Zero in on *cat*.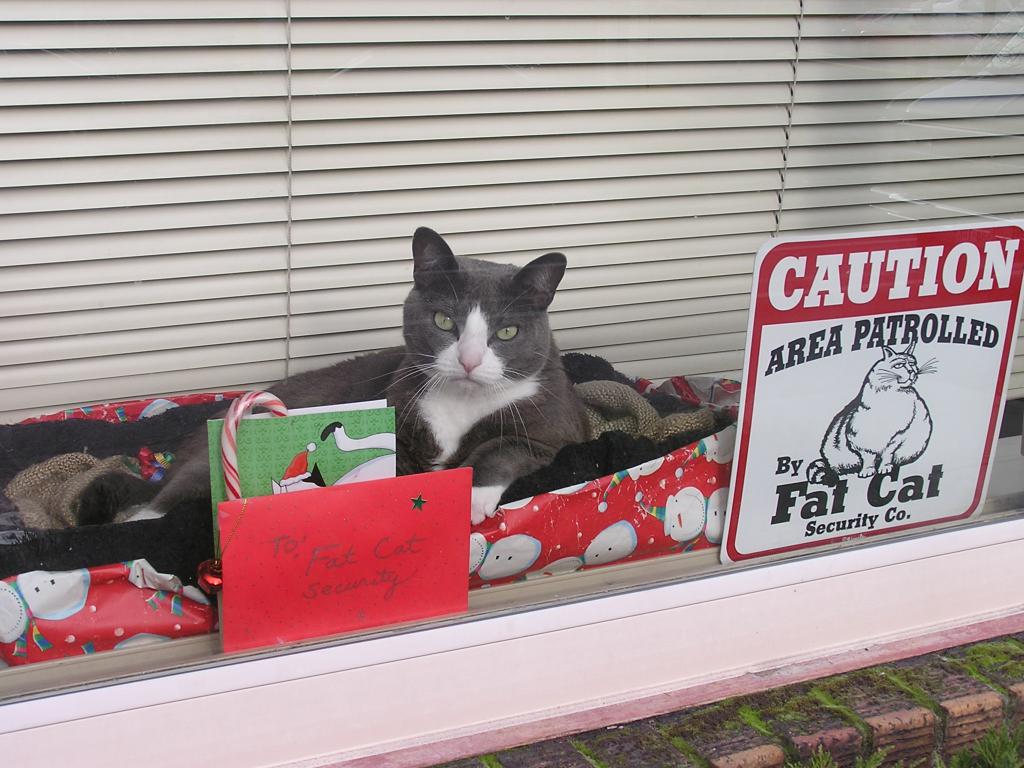
Zeroed in: region(80, 223, 598, 522).
